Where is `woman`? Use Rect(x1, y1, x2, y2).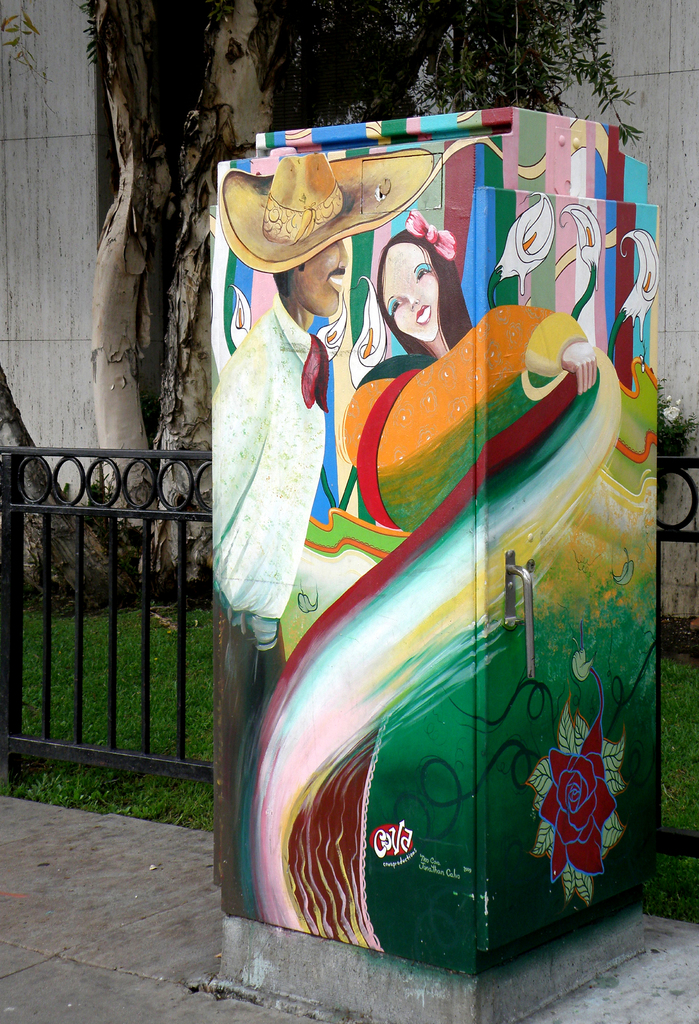
Rect(311, 227, 642, 959).
